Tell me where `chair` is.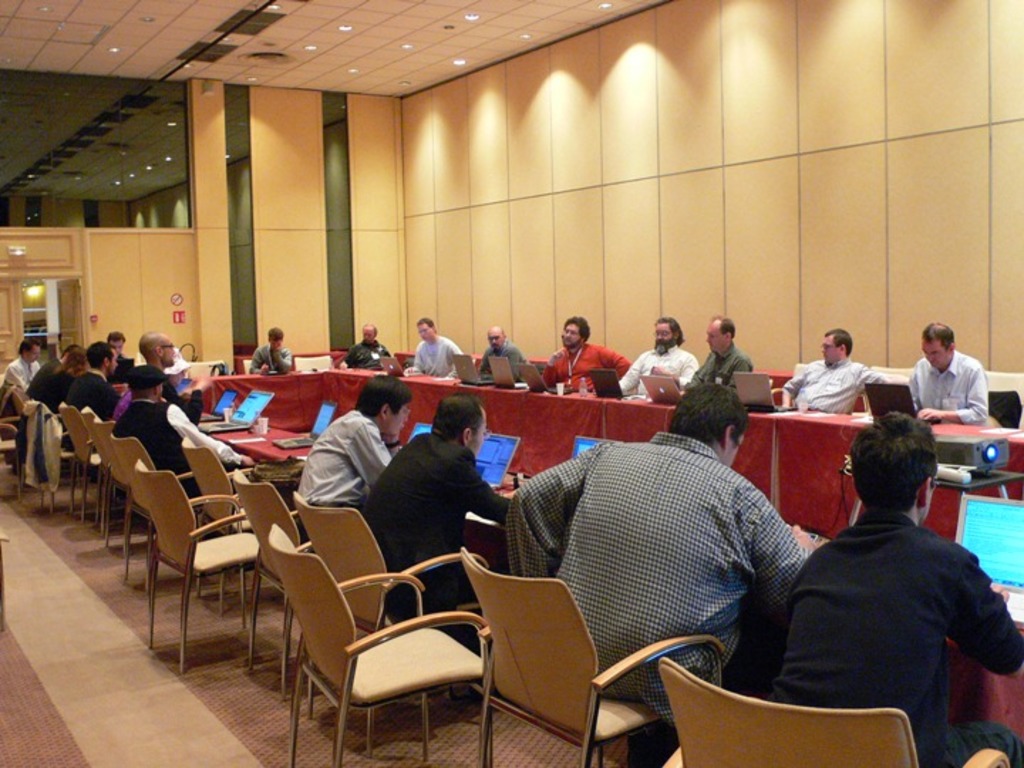
`chair` is at box(185, 357, 225, 378).
